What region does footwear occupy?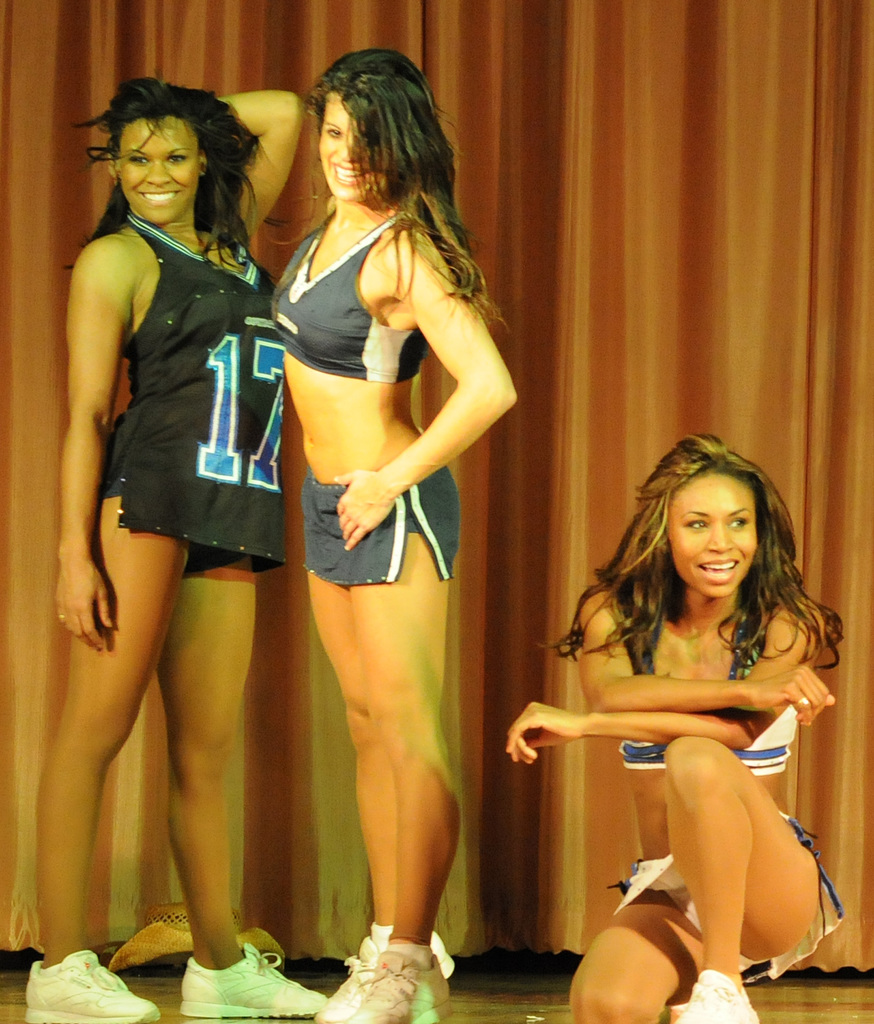
319,934,461,1023.
